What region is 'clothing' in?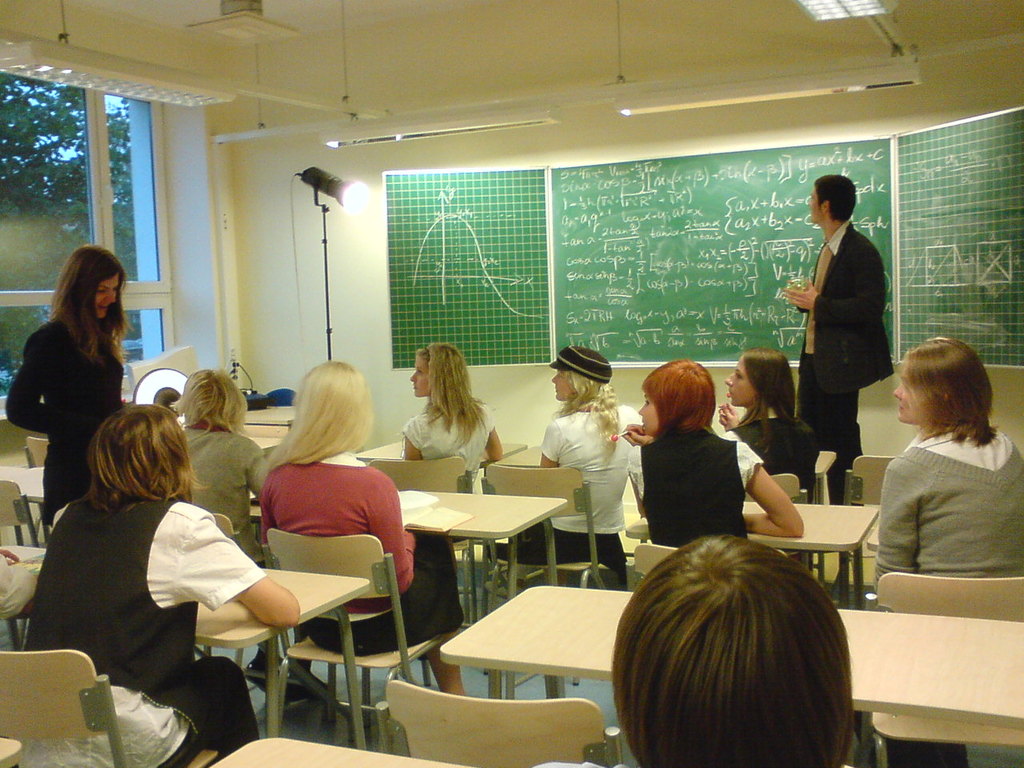
(left=0, top=548, right=39, bottom=622).
